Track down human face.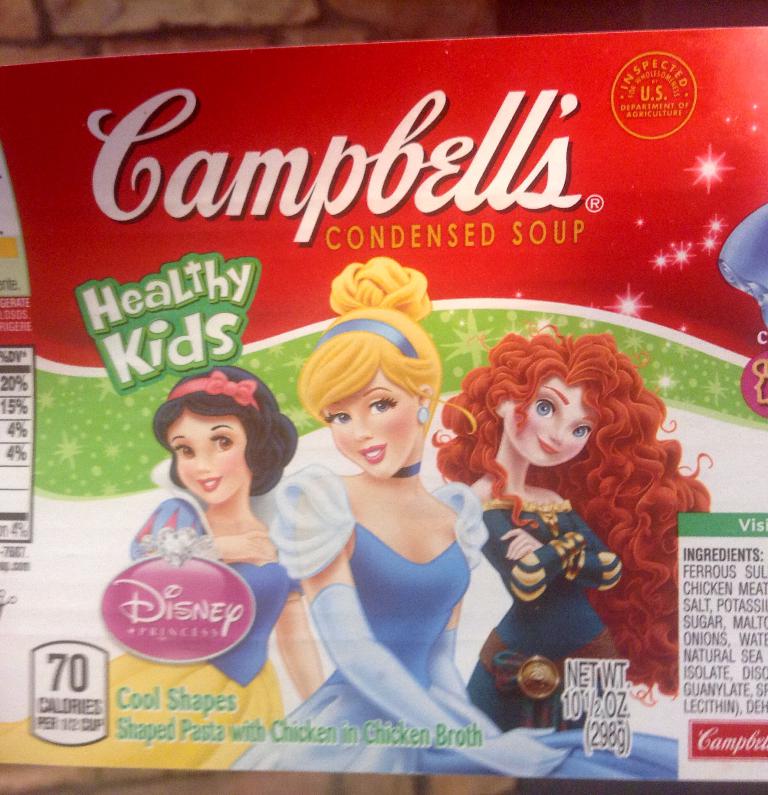
Tracked to <region>503, 390, 600, 466</region>.
